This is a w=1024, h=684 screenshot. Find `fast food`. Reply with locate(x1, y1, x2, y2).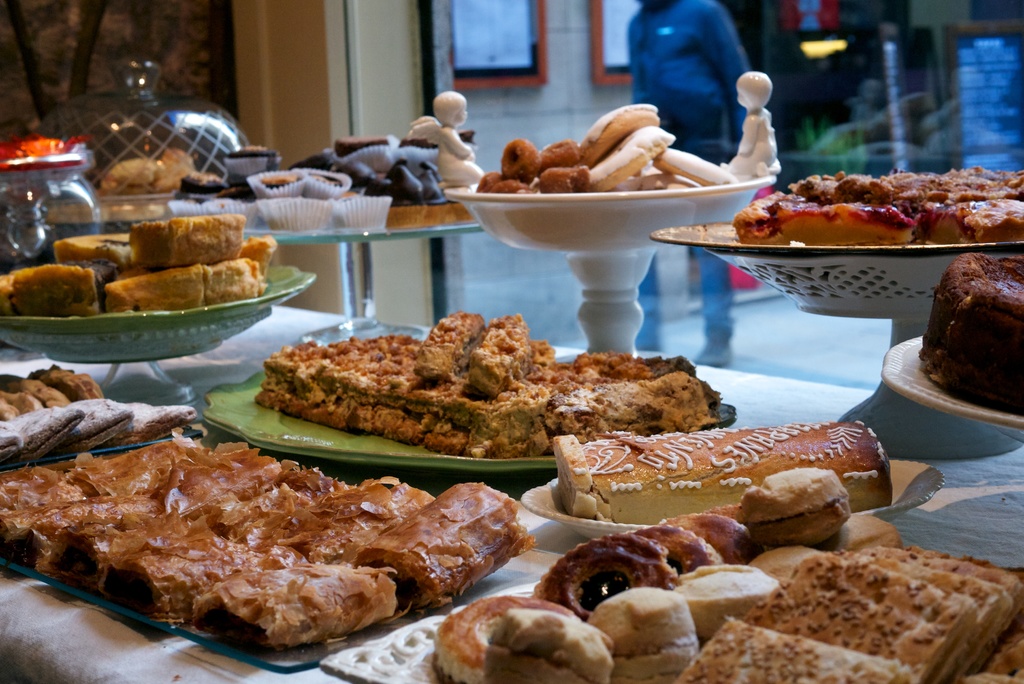
locate(70, 439, 180, 506).
